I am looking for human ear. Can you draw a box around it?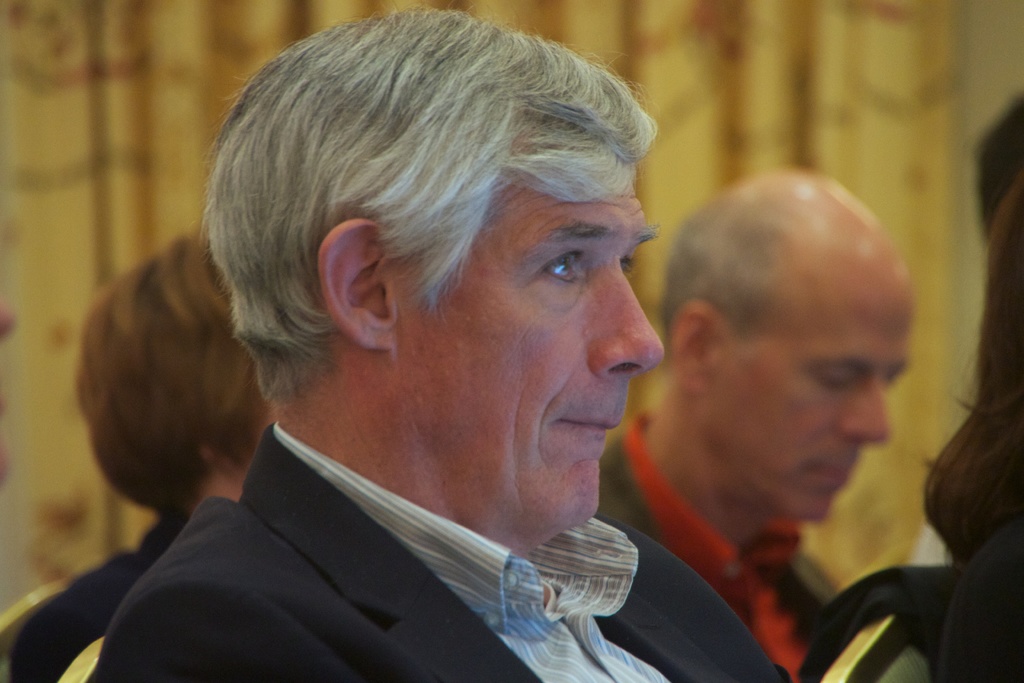
Sure, the bounding box is (left=316, top=219, right=396, bottom=349).
